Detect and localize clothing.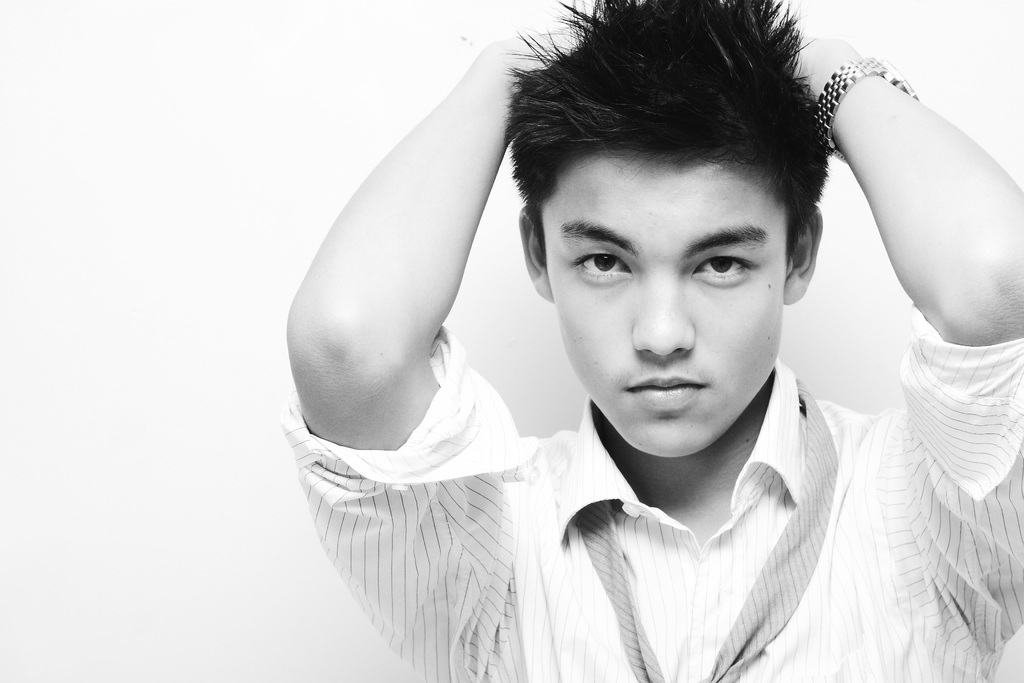
Localized at locate(266, 179, 952, 664).
